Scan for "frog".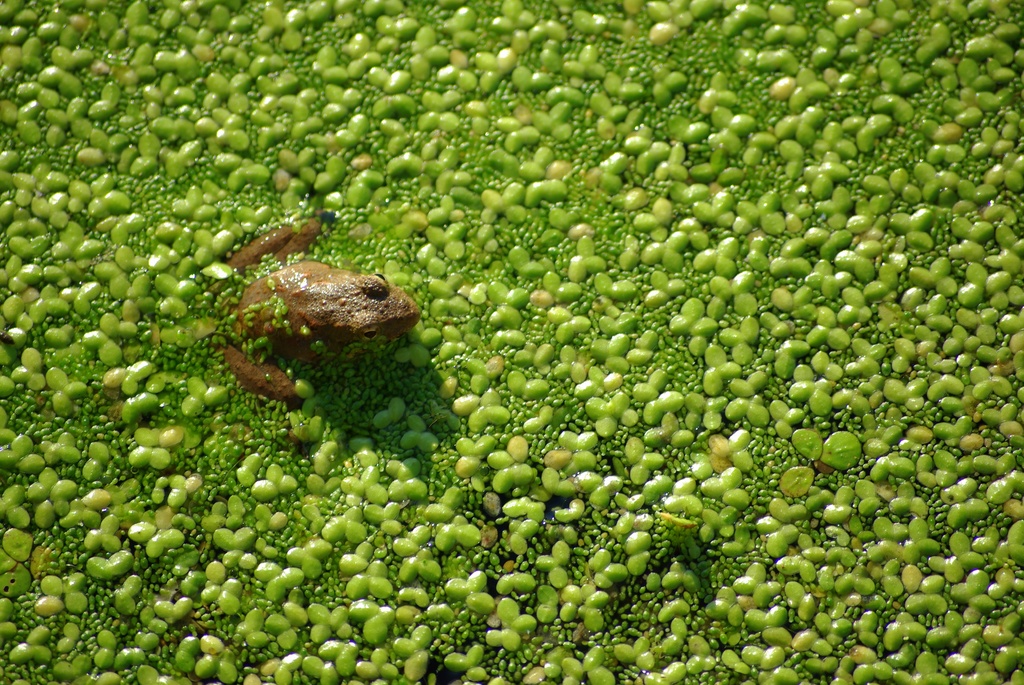
Scan result: (212, 215, 422, 403).
